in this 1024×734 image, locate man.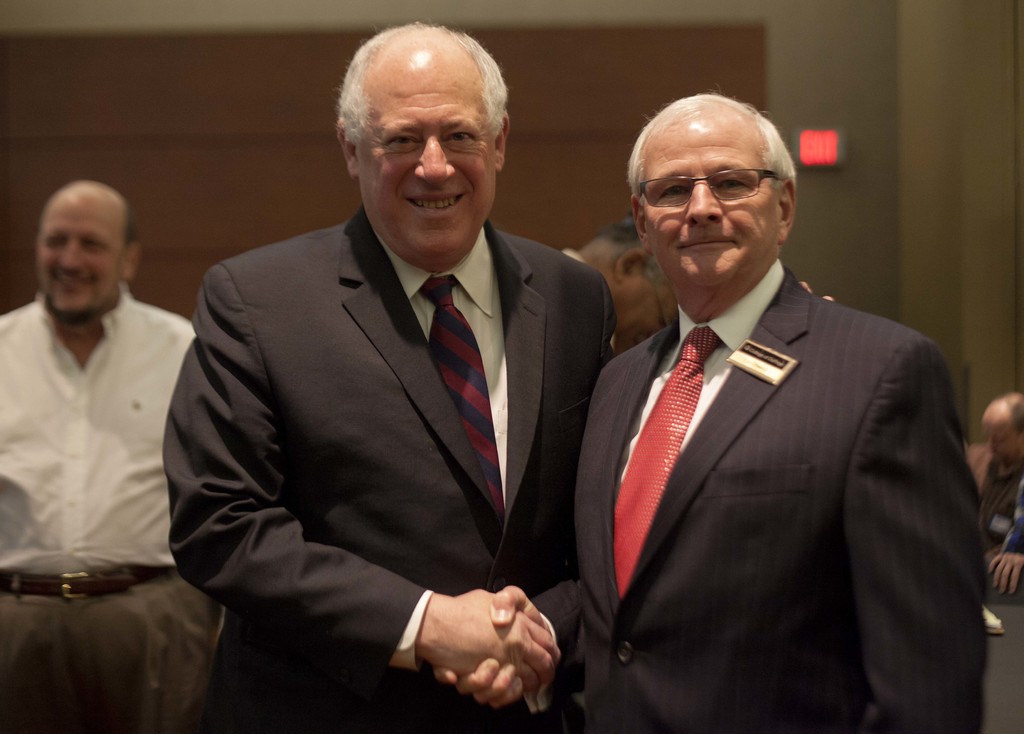
Bounding box: detection(959, 388, 1023, 557).
